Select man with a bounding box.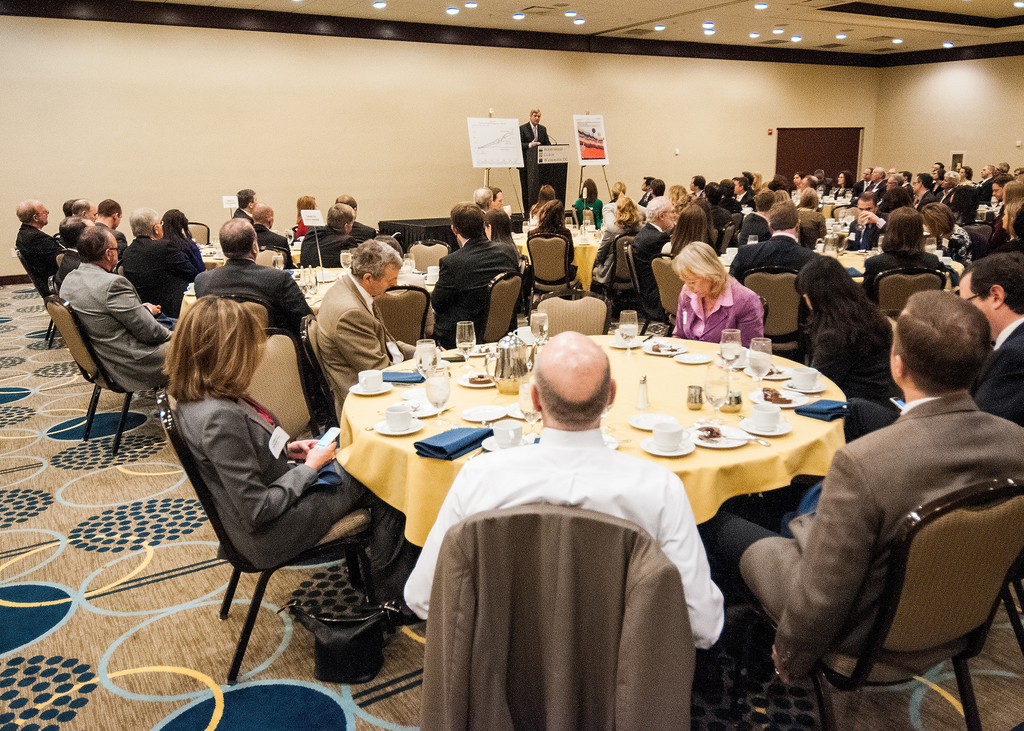
left=67, top=198, right=101, bottom=221.
